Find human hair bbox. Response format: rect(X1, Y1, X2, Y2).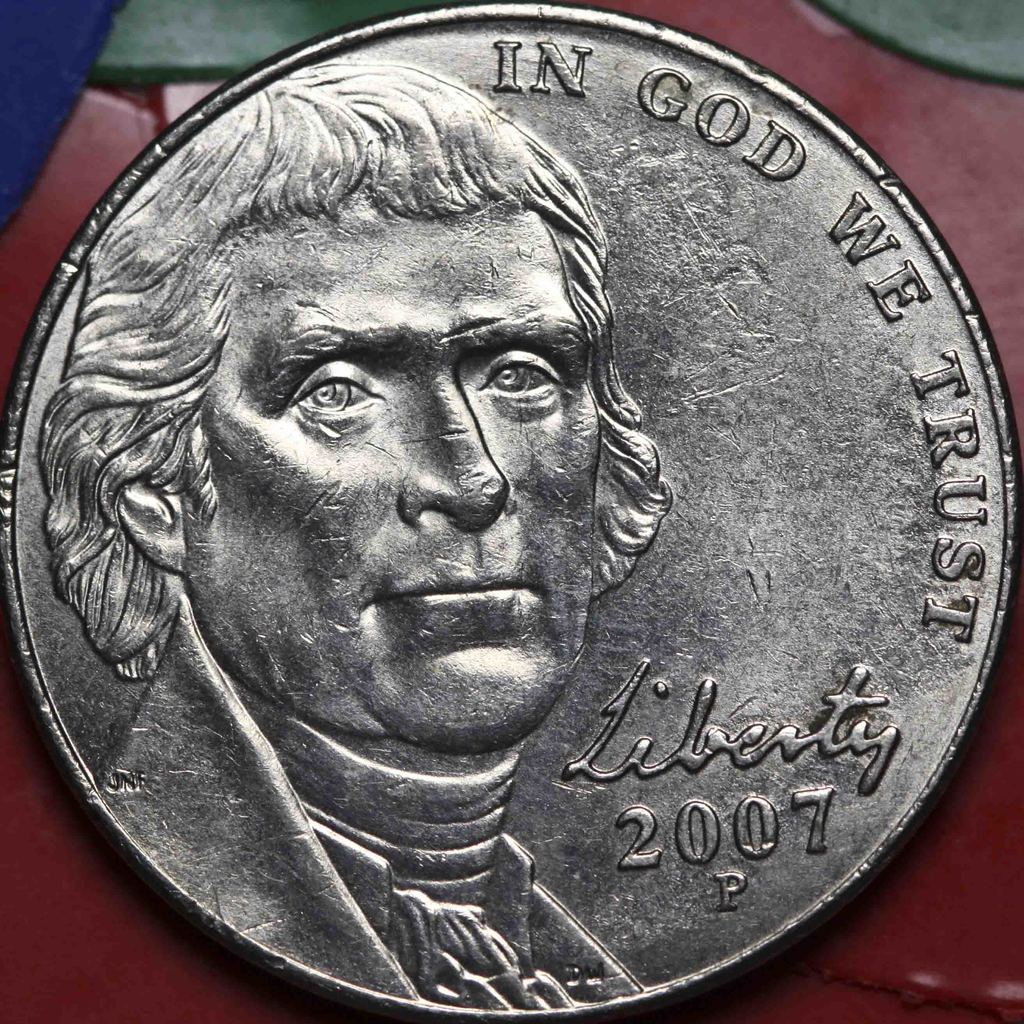
rect(69, 131, 707, 684).
